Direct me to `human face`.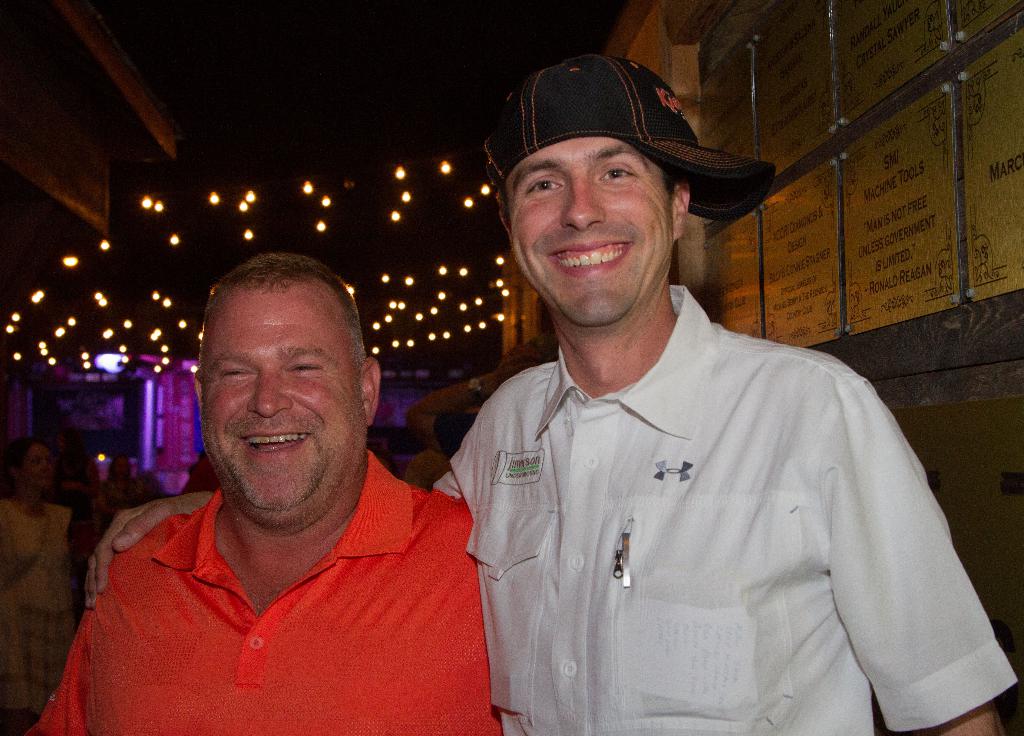
Direction: rect(513, 136, 671, 327).
